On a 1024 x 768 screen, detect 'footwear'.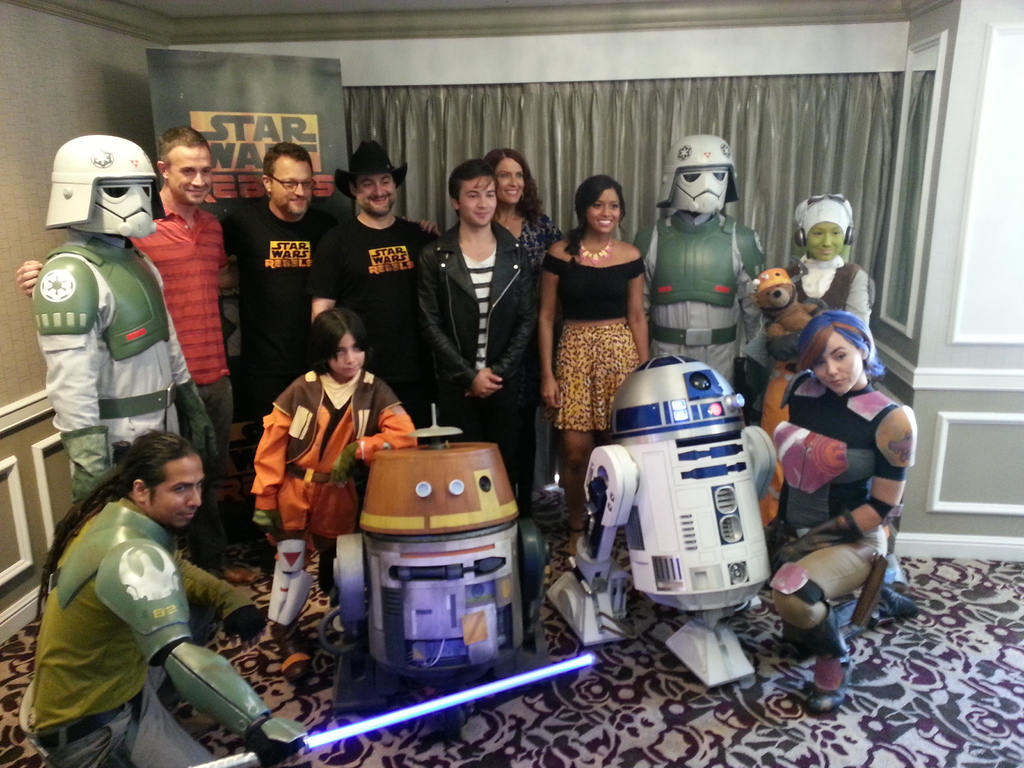
[x1=274, y1=634, x2=312, y2=688].
